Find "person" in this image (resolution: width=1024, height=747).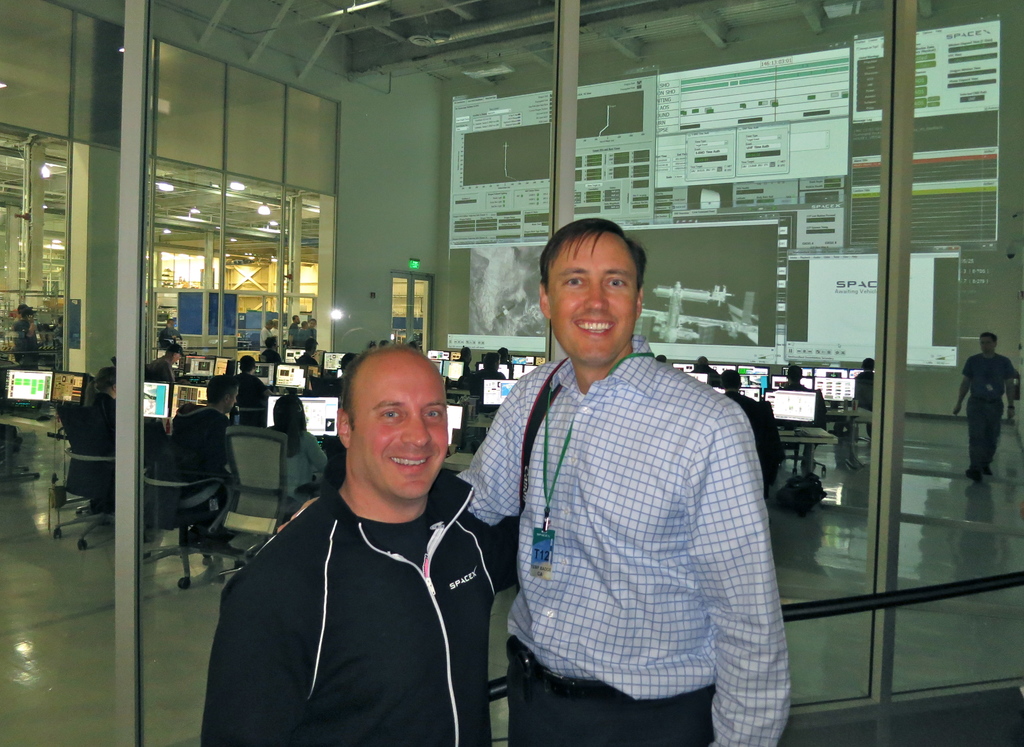
160 320 185 350.
